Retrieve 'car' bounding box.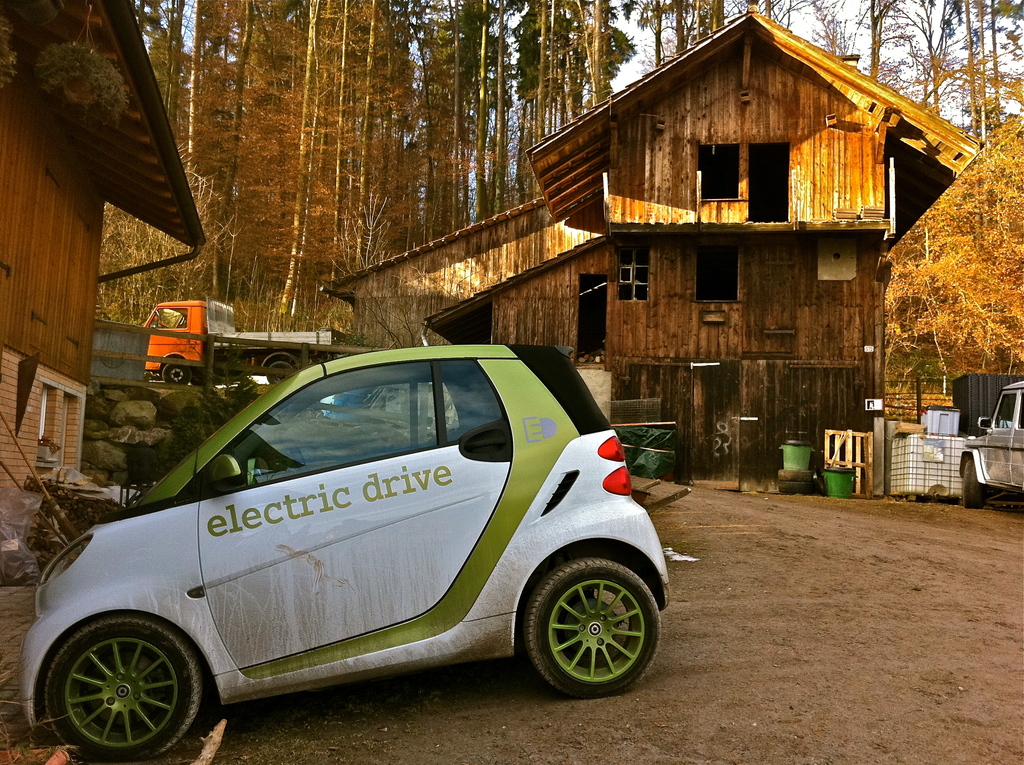
Bounding box: x1=14, y1=334, x2=669, y2=759.
